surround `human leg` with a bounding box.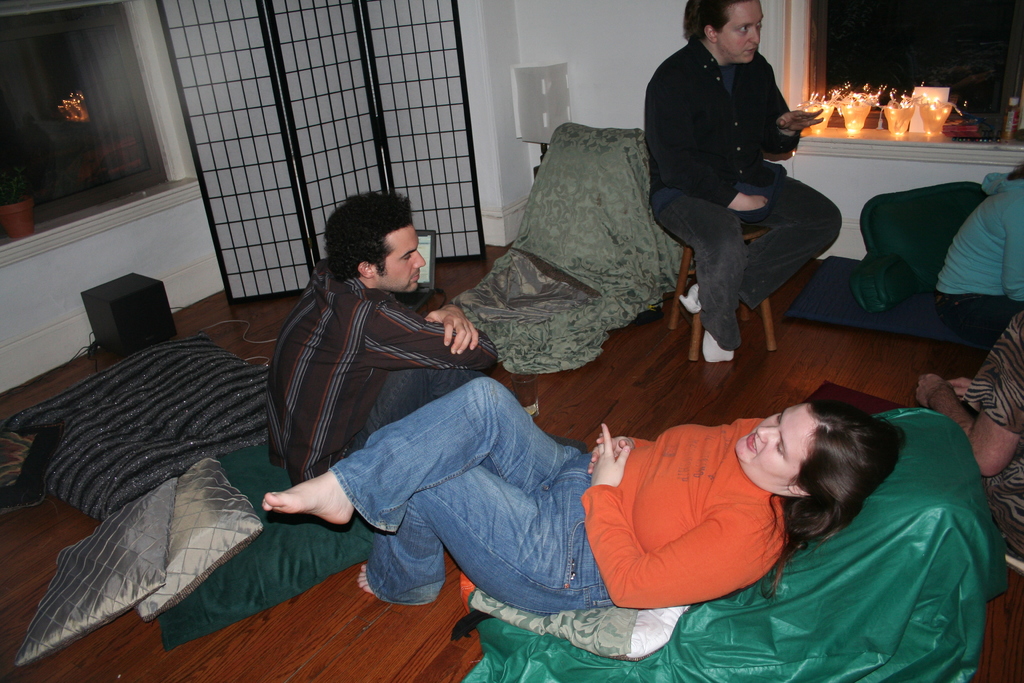
l=259, t=377, r=588, b=525.
